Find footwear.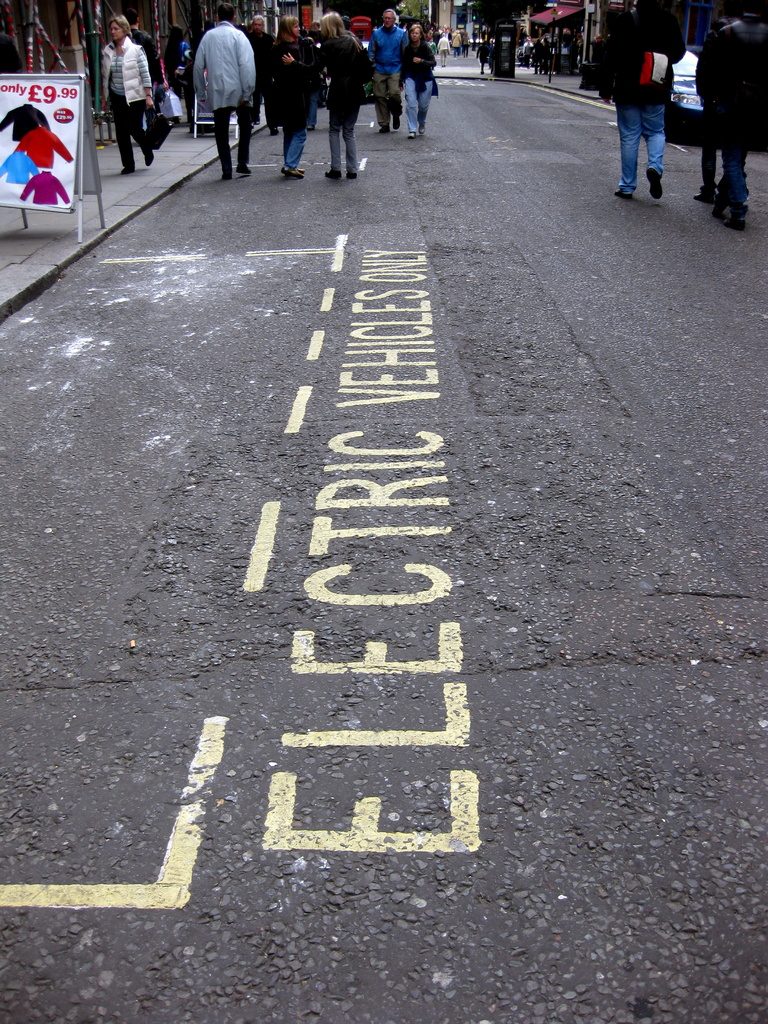
[left=268, top=125, right=280, bottom=139].
